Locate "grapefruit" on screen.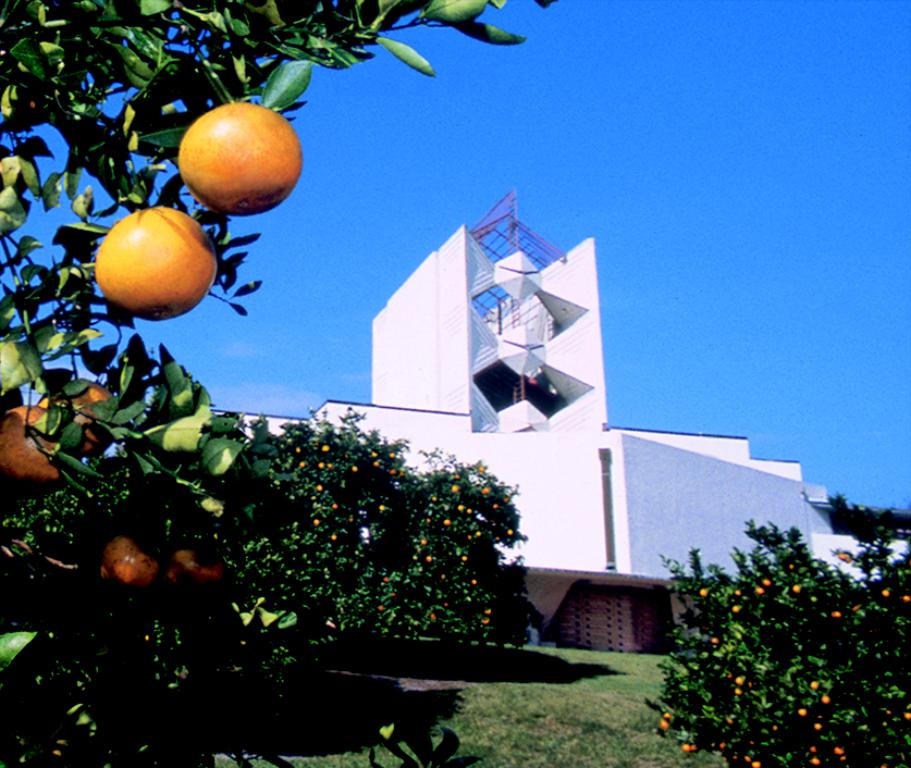
On screen at 321 443 329 453.
